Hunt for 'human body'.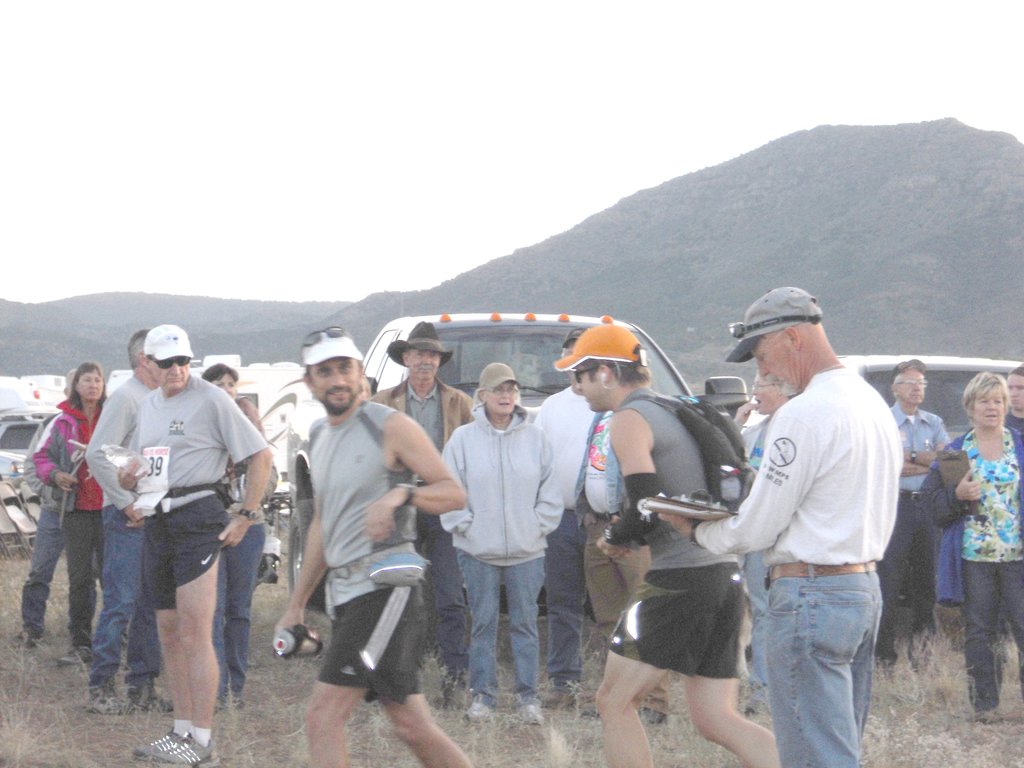
Hunted down at <bbox>695, 331, 924, 765</bbox>.
